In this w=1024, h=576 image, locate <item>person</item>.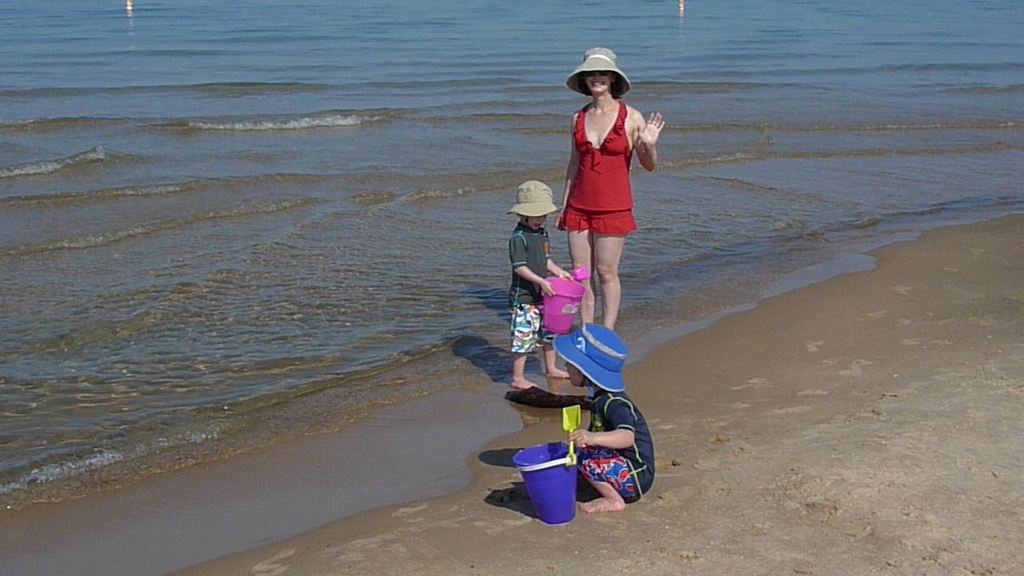
Bounding box: BBox(550, 323, 655, 510).
